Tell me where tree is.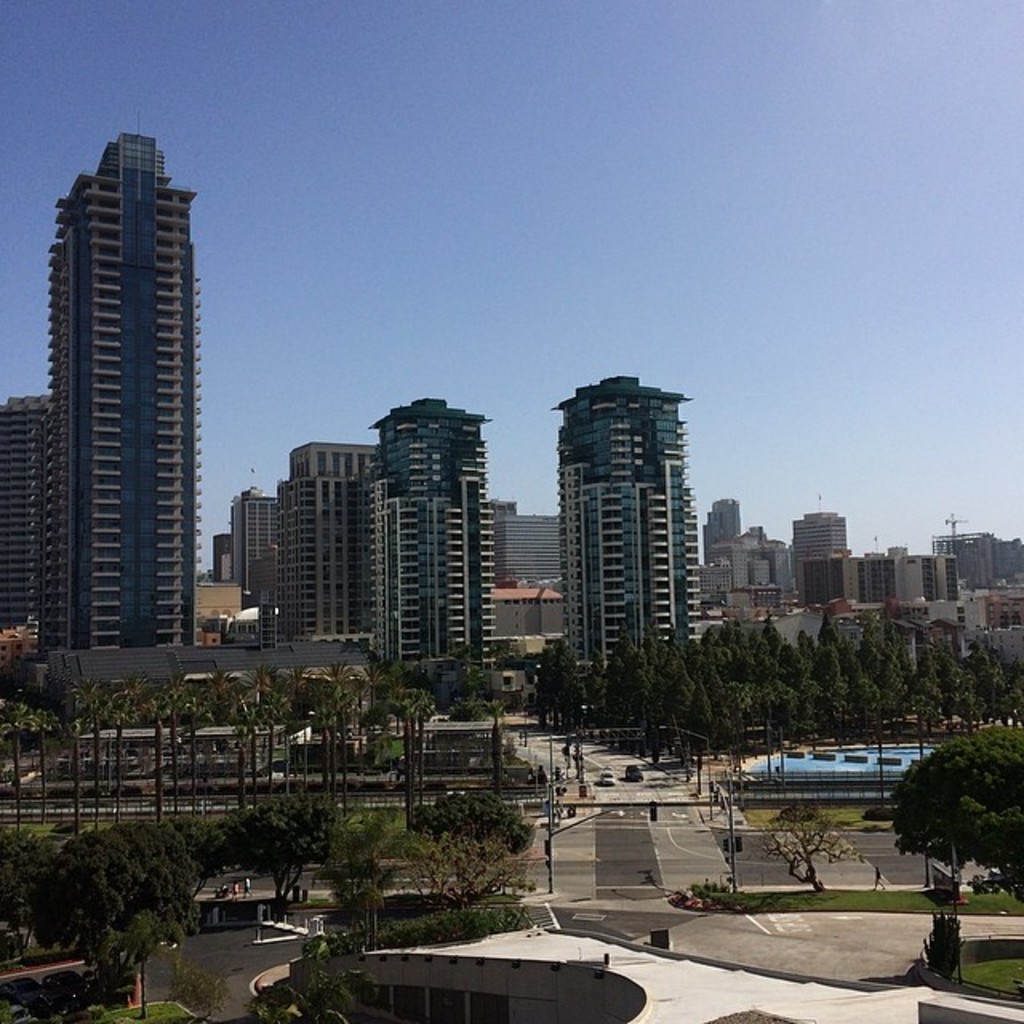
tree is at bbox=[448, 638, 507, 718].
